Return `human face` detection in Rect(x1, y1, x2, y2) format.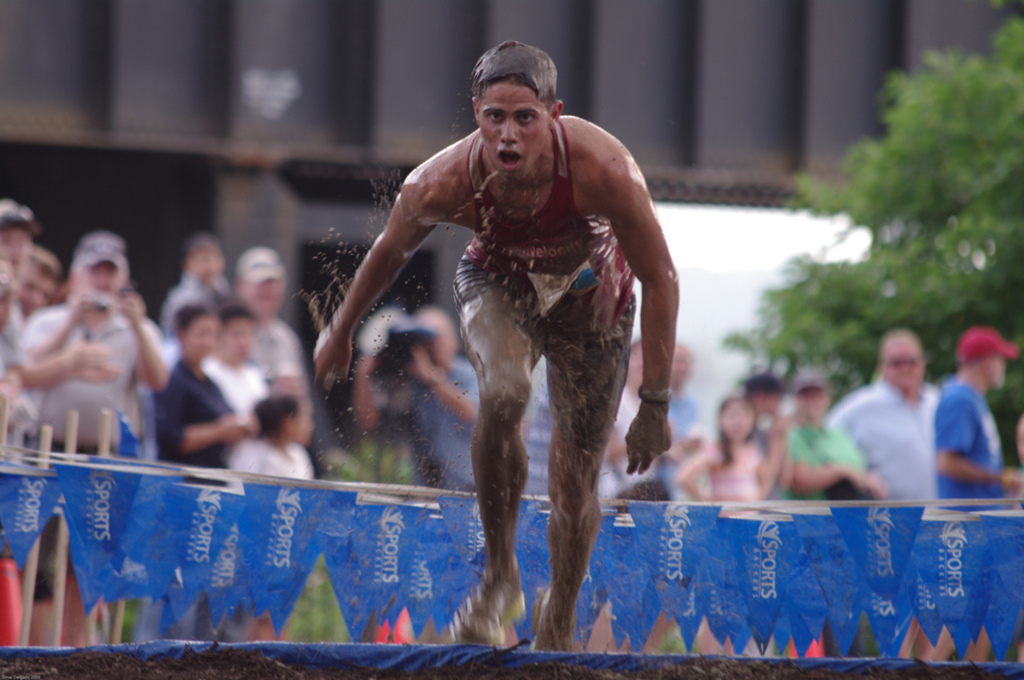
Rect(723, 408, 753, 440).
